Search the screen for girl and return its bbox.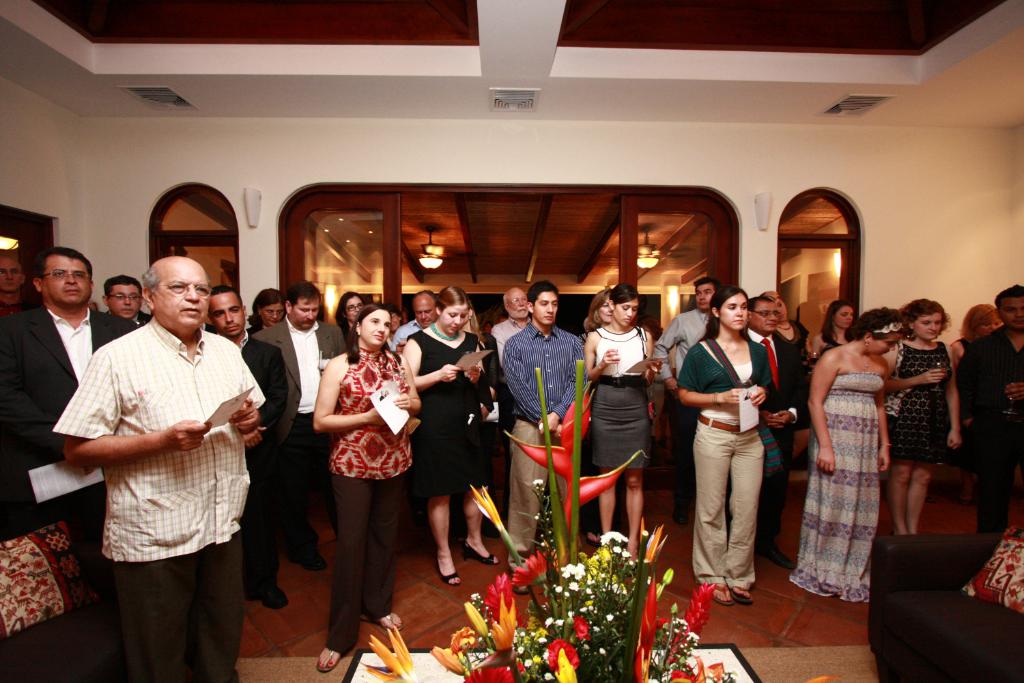
Found: rect(576, 281, 614, 341).
